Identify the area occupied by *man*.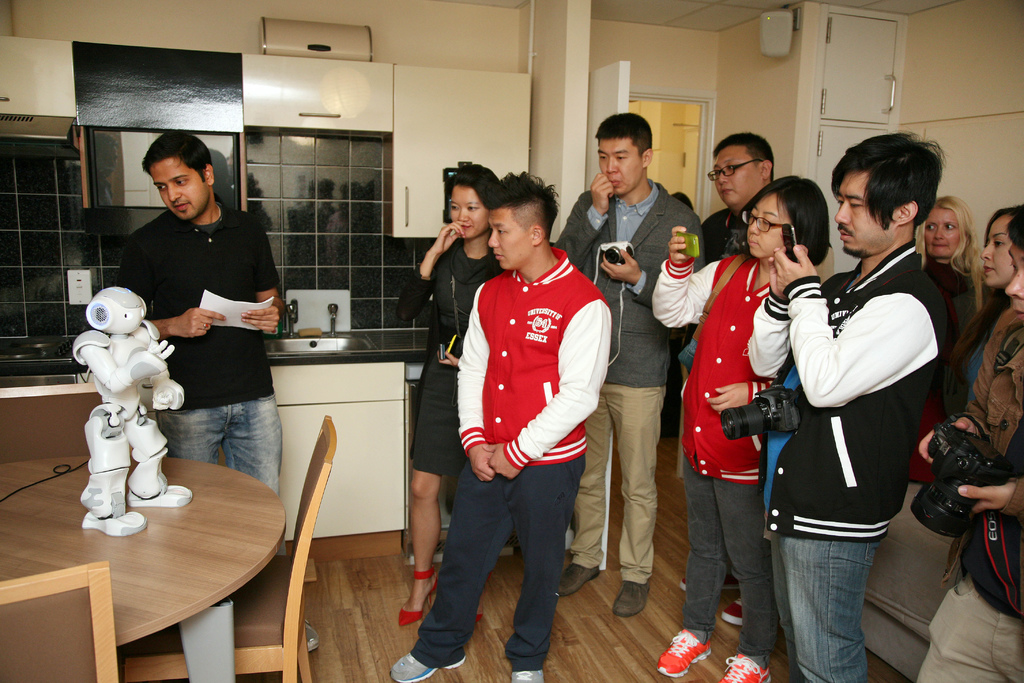
Area: [left=737, top=140, right=945, bottom=682].
